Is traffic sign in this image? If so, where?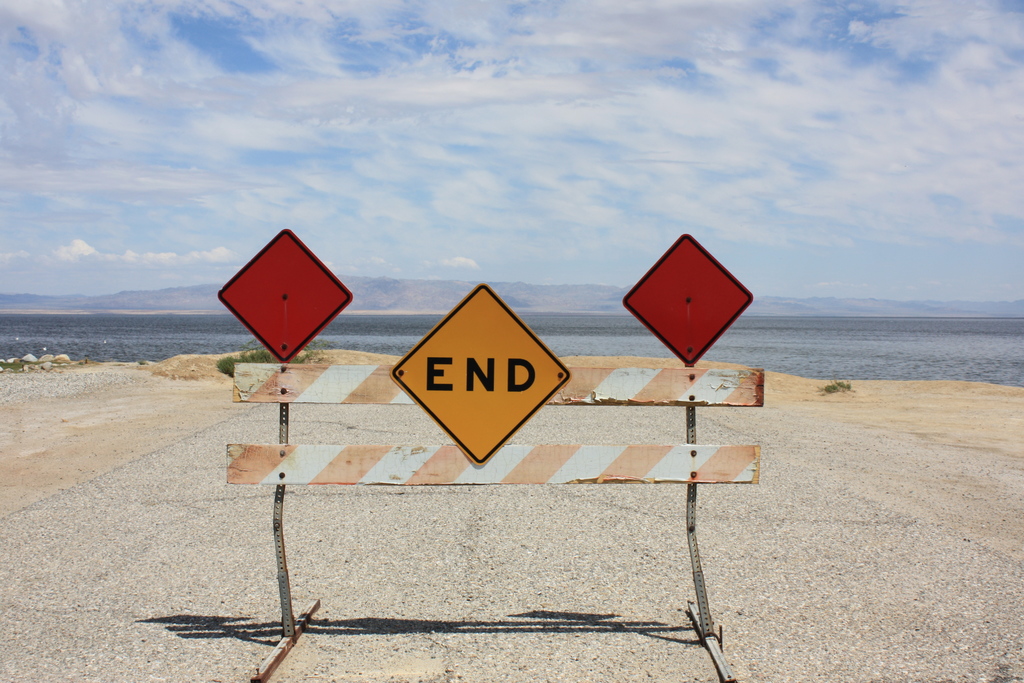
Yes, at box(391, 284, 568, 465).
